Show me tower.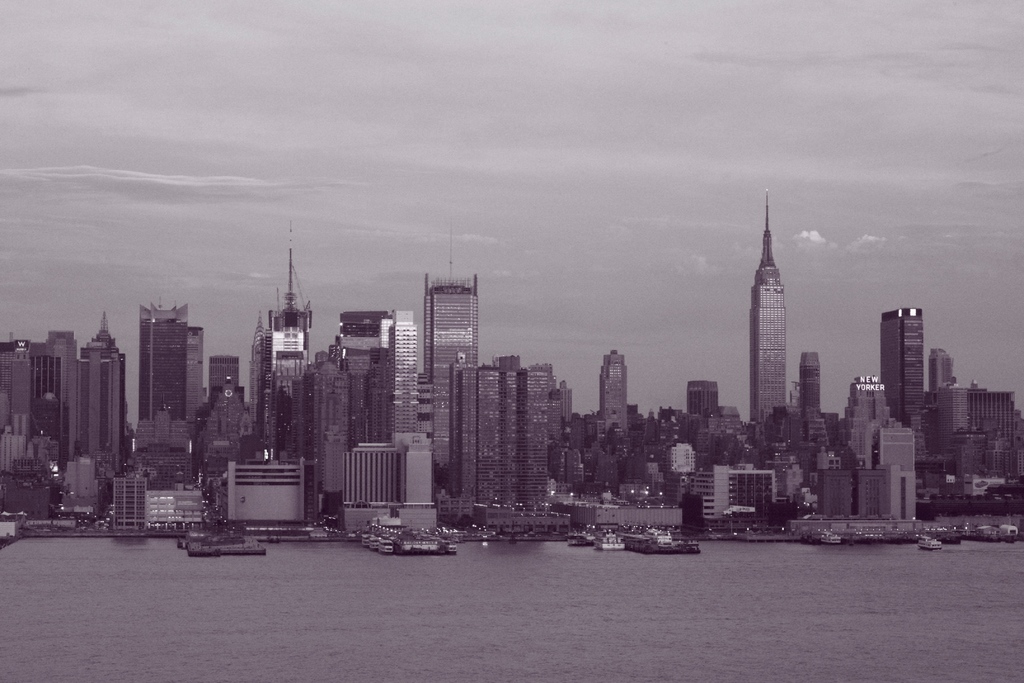
tower is here: <box>552,379,577,438</box>.
